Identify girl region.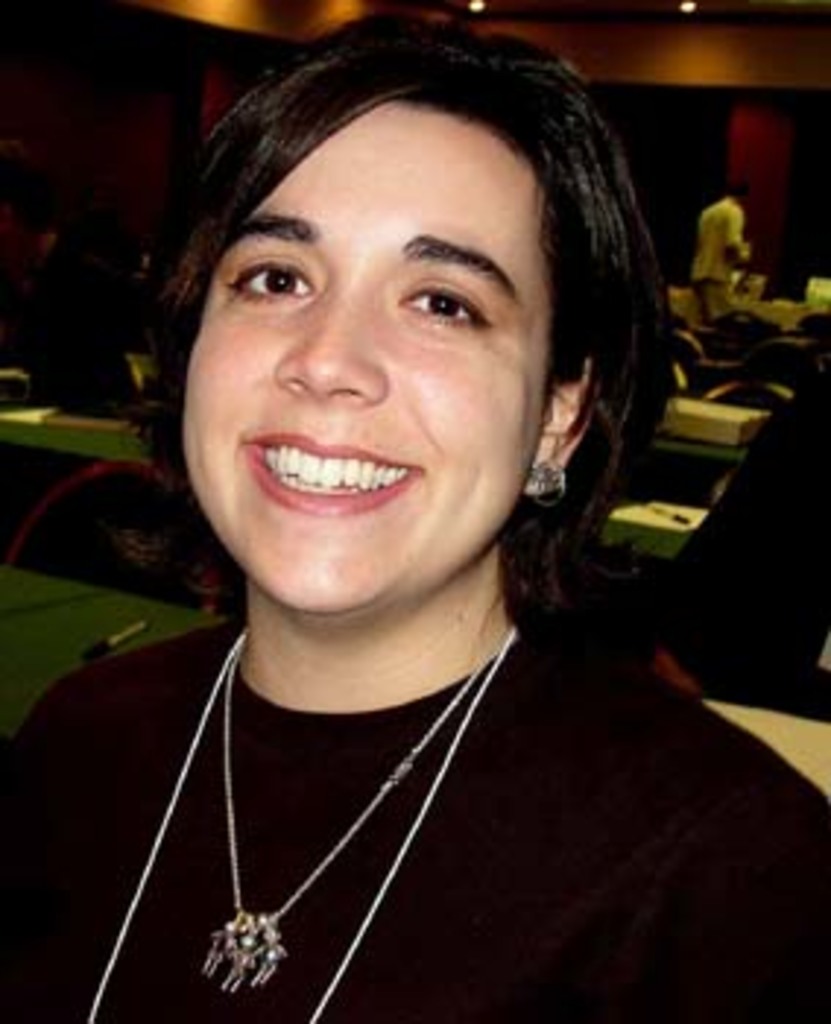
Region: region(0, 9, 828, 1021).
